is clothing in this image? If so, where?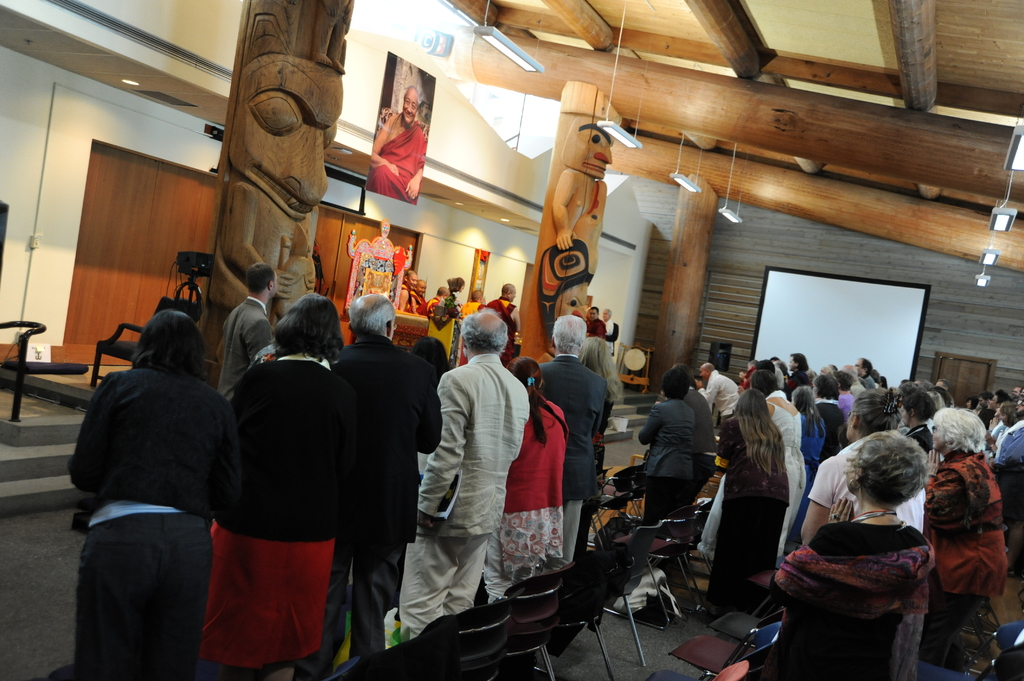
Yes, at [216, 297, 260, 397].
